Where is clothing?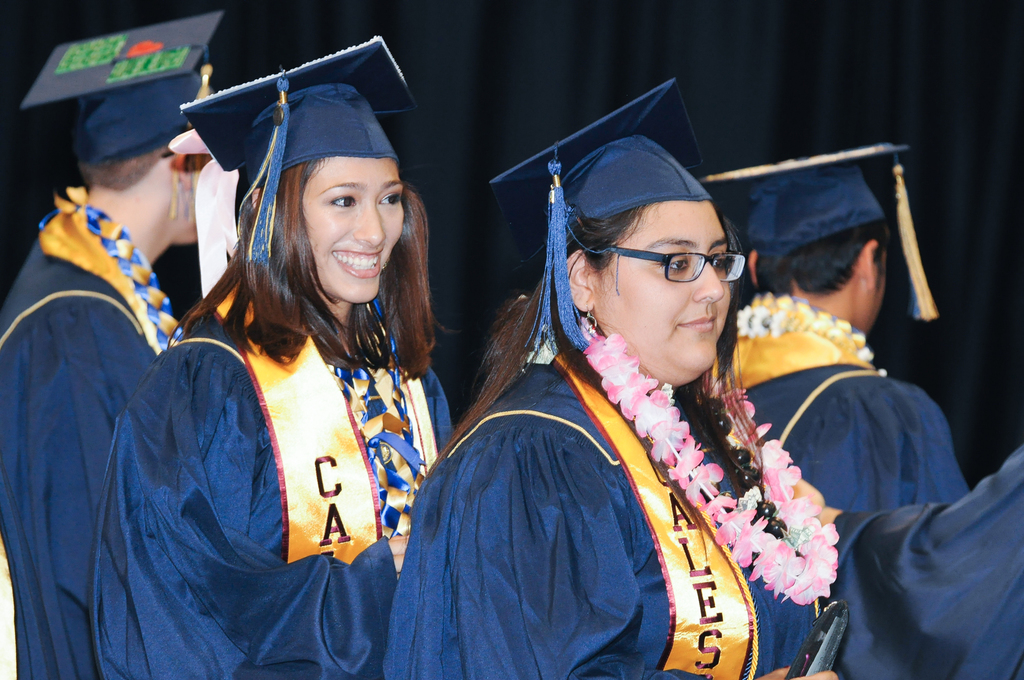
bbox(826, 439, 1023, 679).
